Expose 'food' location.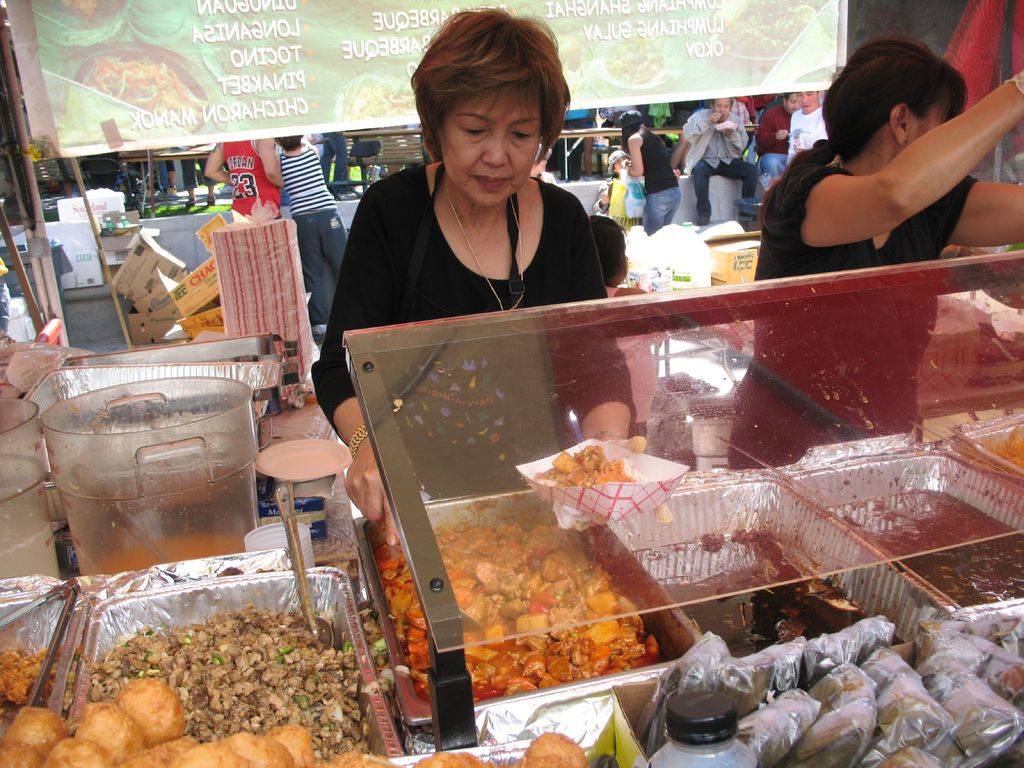
Exposed at l=539, t=437, r=660, b=484.
